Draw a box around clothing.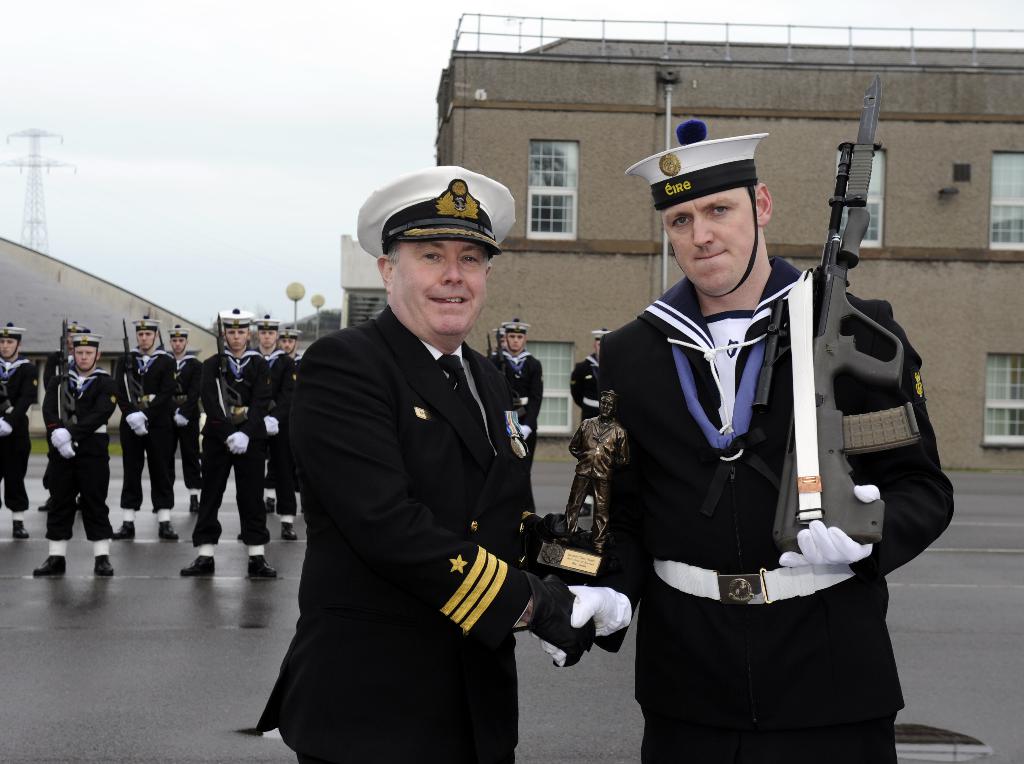
x1=44, y1=346, x2=72, y2=436.
